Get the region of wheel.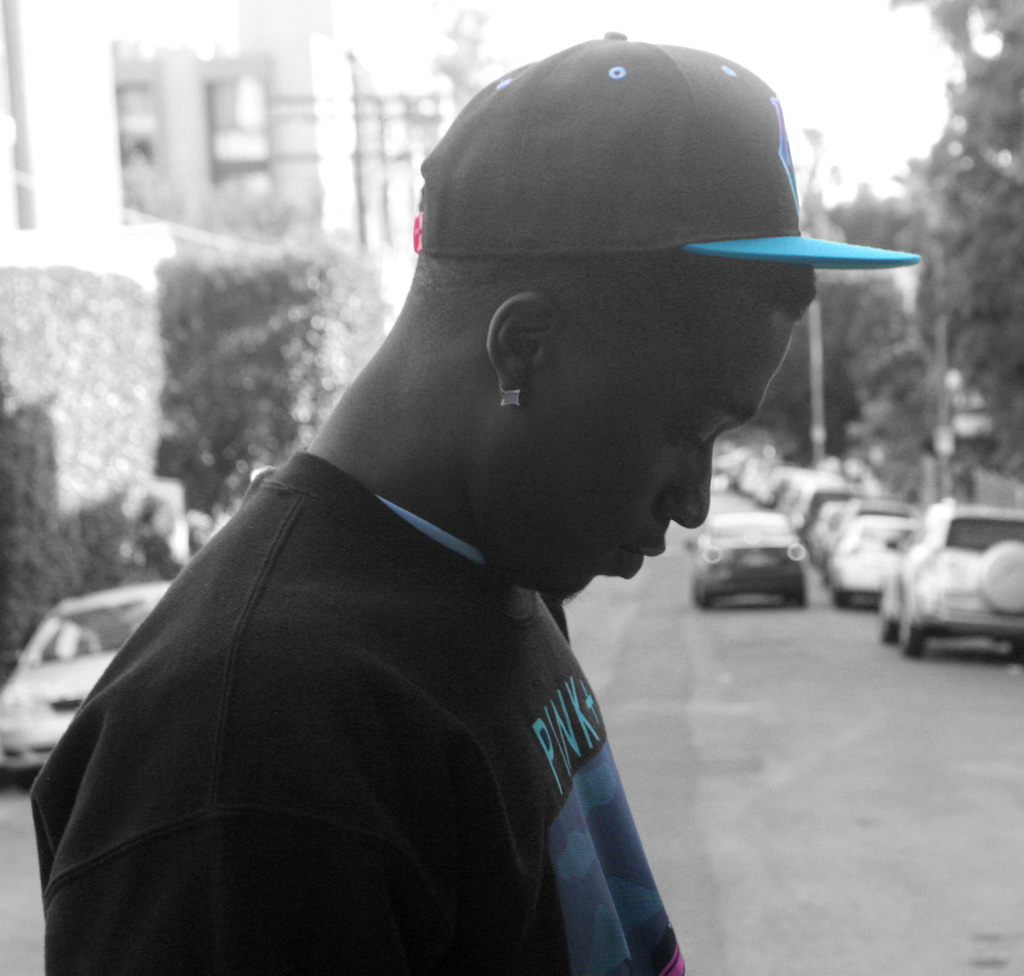
box(978, 540, 1023, 615).
